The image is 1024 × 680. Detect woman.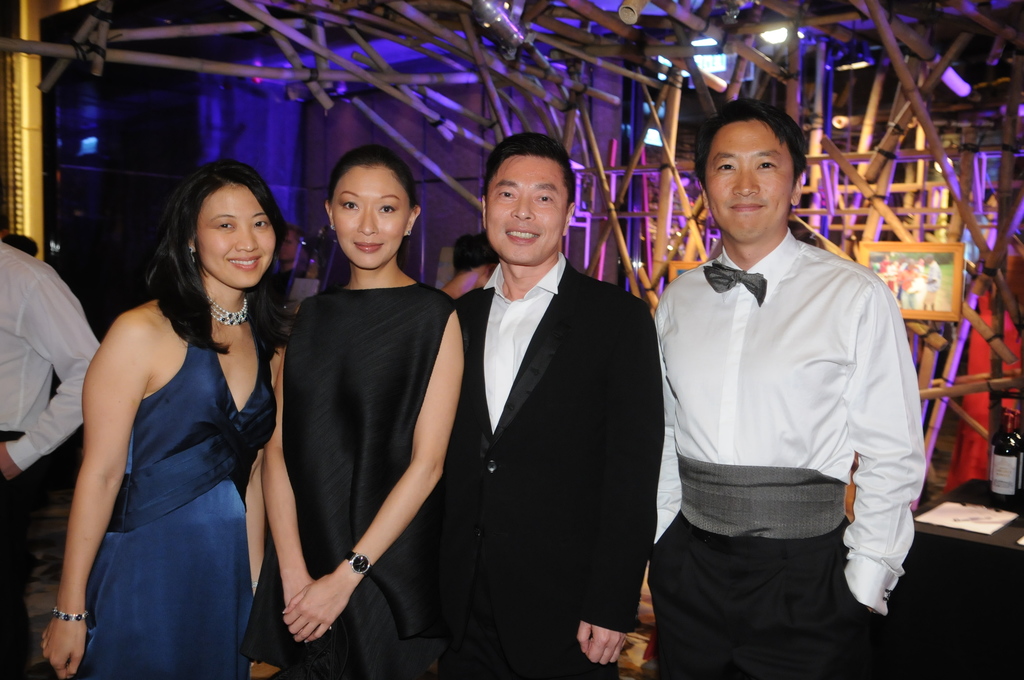
Detection: <bbox>240, 143, 468, 679</bbox>.
